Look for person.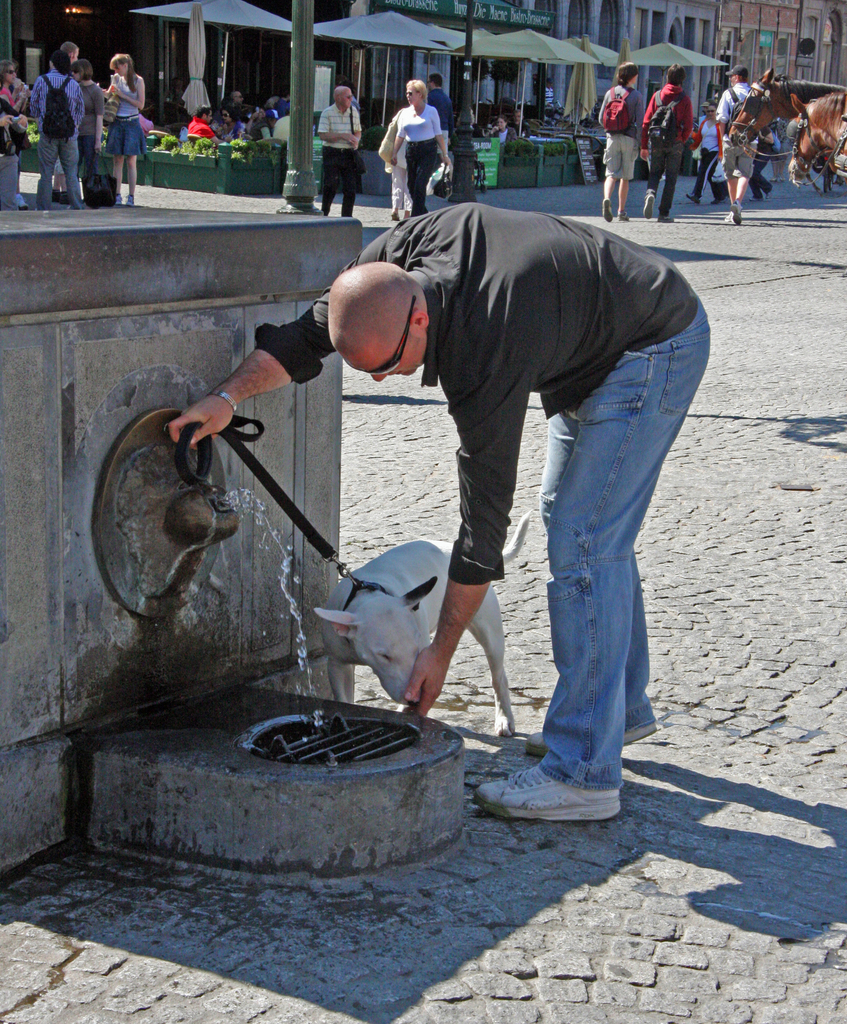
Found: [318, 84, 361, 218].
